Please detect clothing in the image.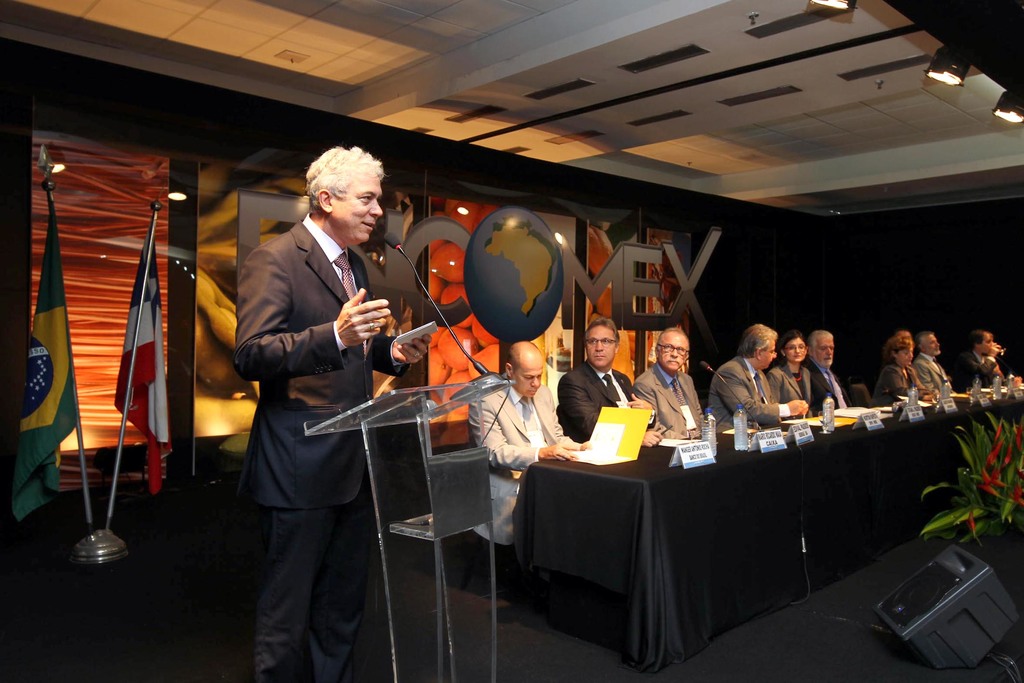
bbox=[721, 341, 797, 441].
